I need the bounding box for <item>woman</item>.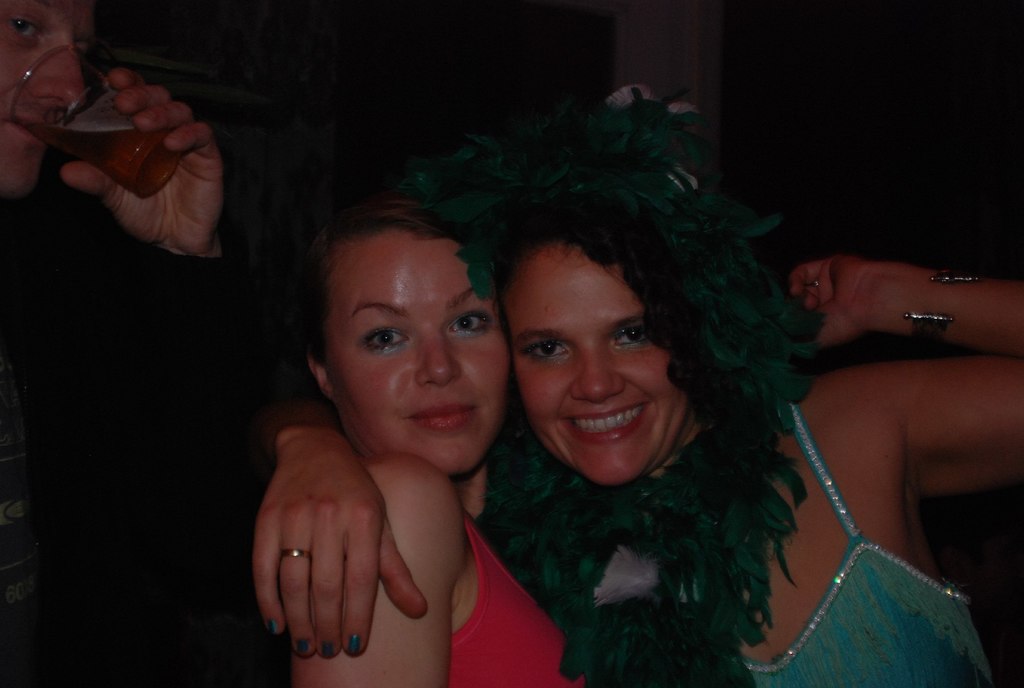
Here it is: 249,87,1020,687.
